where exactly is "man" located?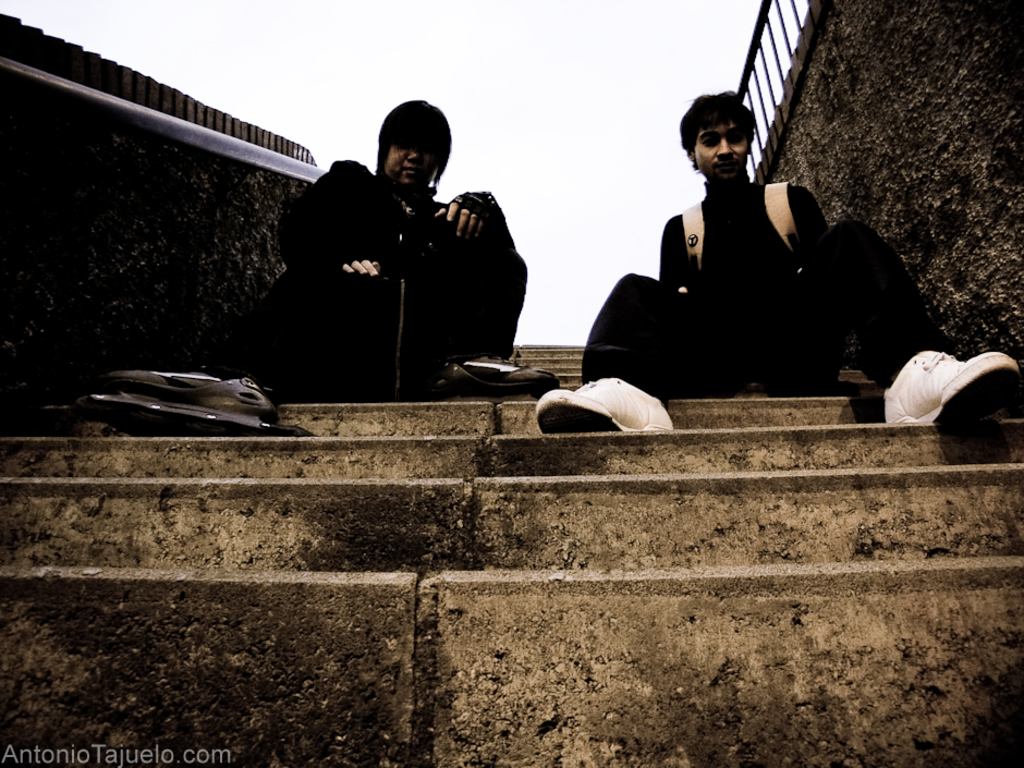
Its bounding box is (left=539, top=89, right=1021, bottom=428).
